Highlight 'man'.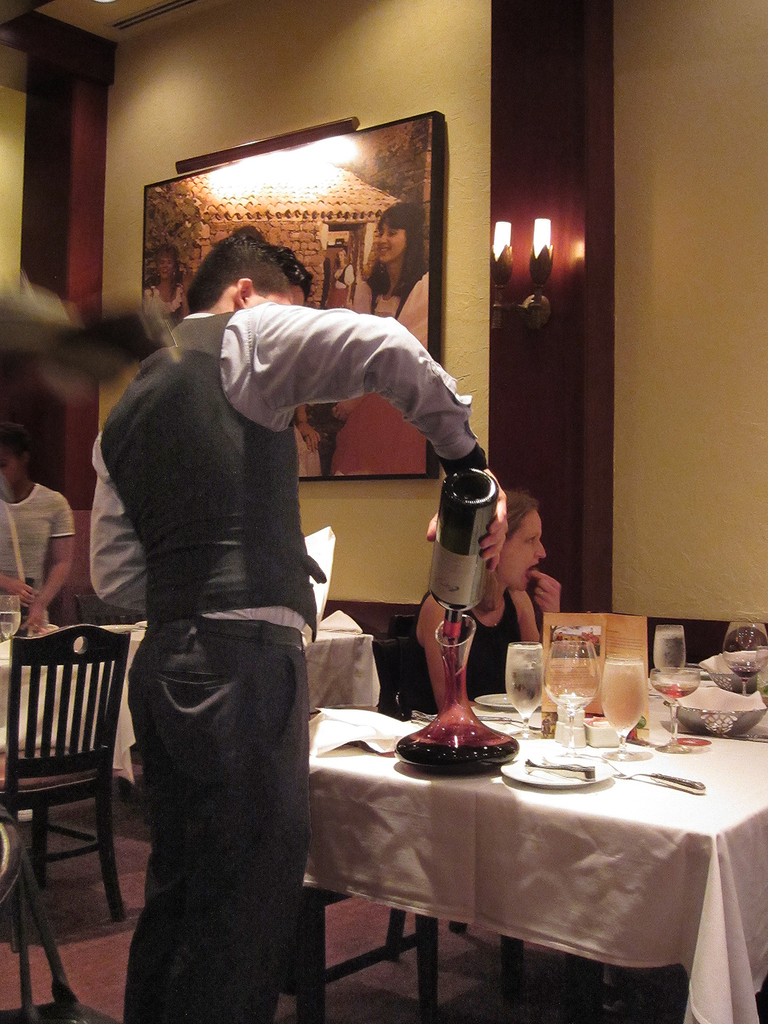
Highlighted region: region(85, 424, 155, 627).
